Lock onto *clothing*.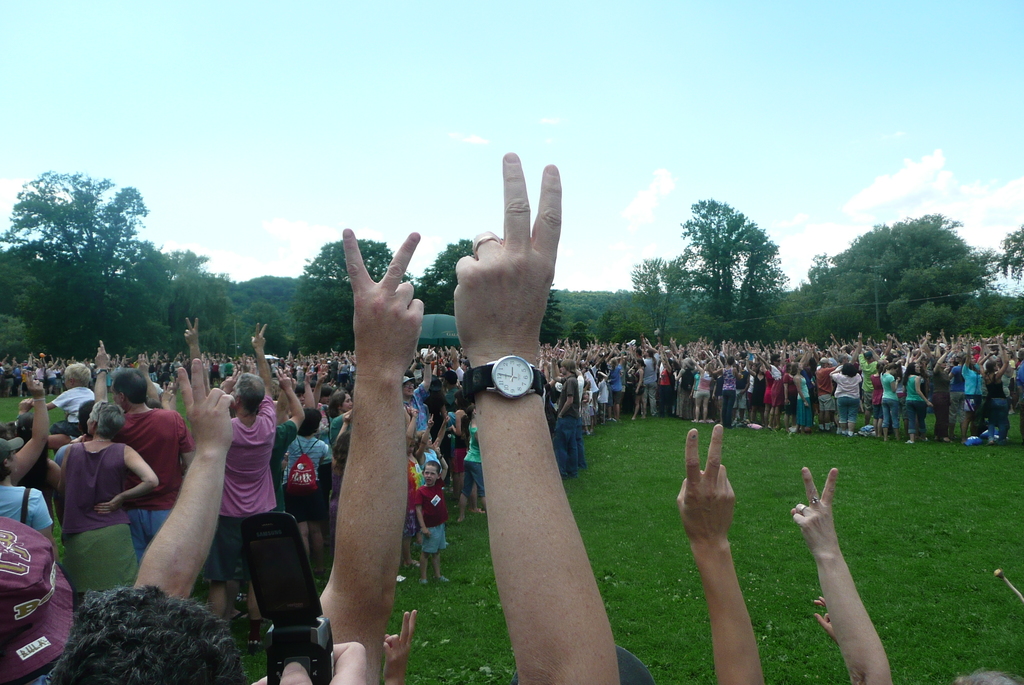
Locked: l=882, t=371, r=899, b=428.
